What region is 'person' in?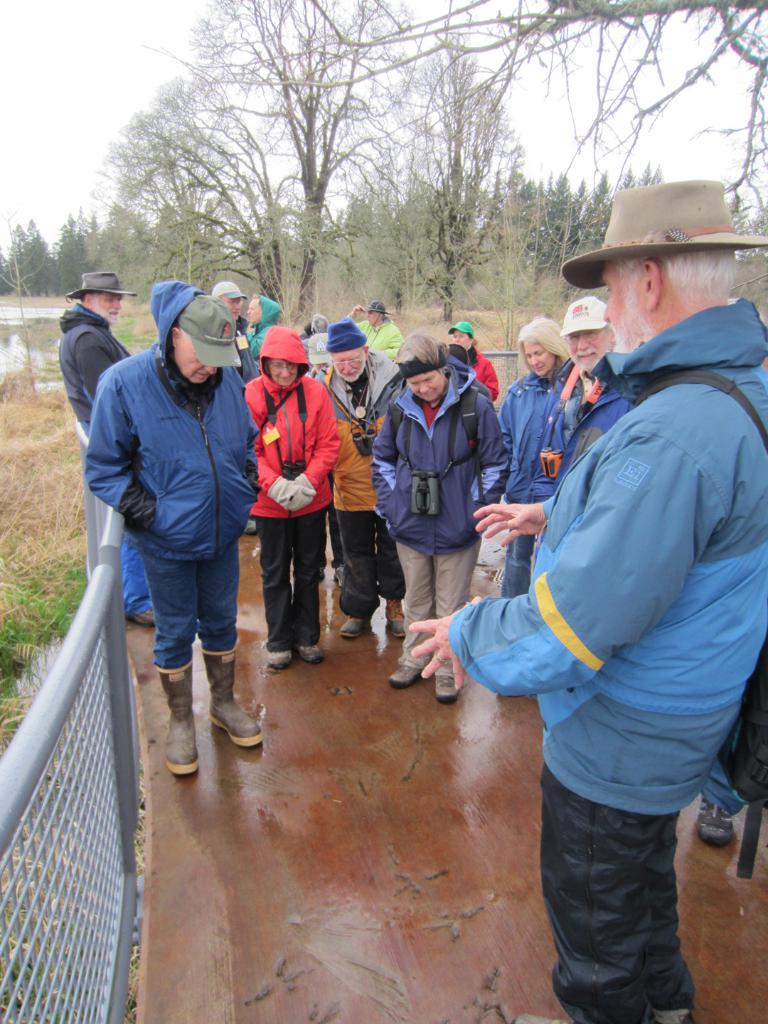
detection(57, 267, 168, 630).
